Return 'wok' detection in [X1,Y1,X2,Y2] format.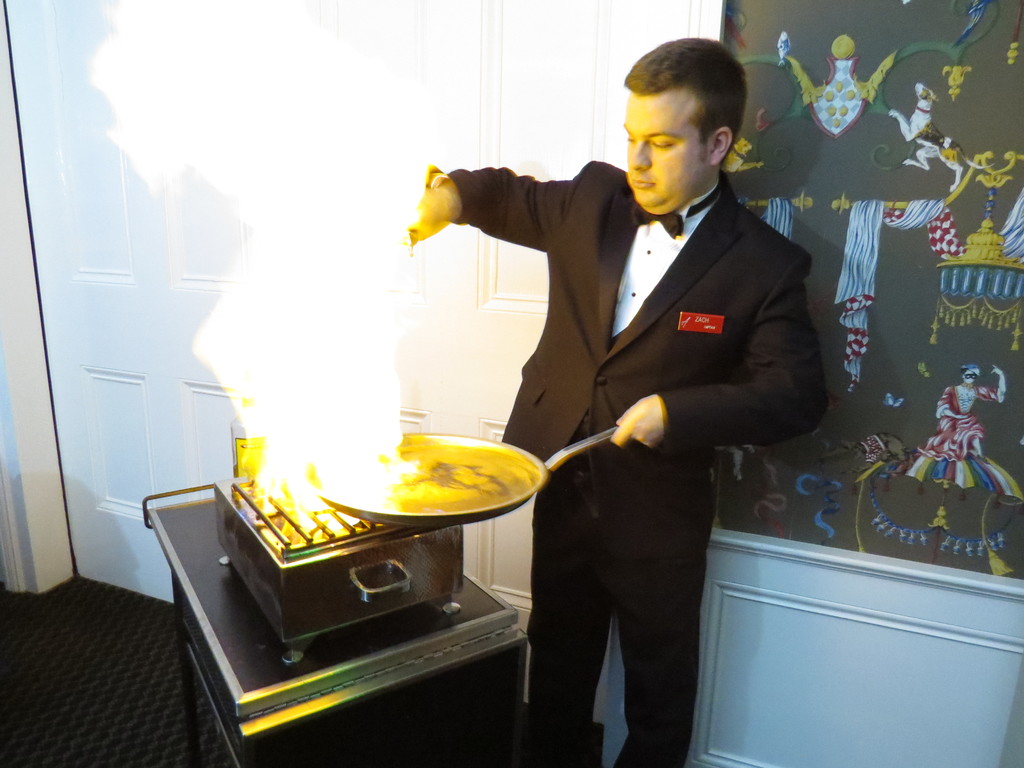
[253,433,556,545].
